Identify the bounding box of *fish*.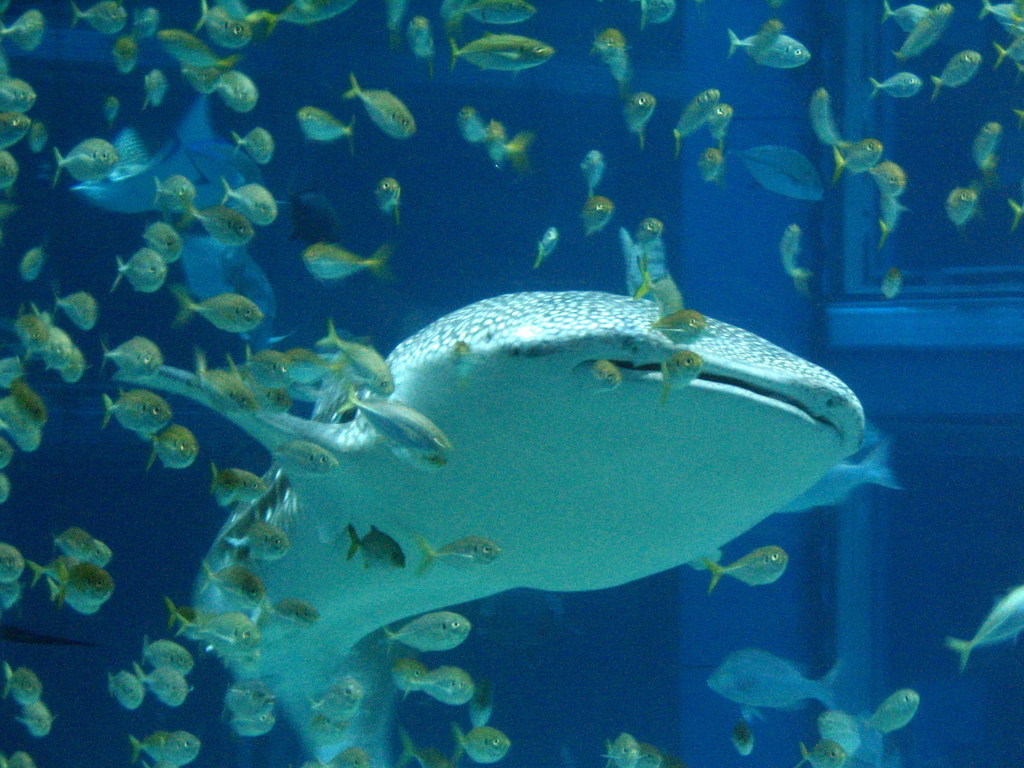
crop(102, 380, 166, 428).
